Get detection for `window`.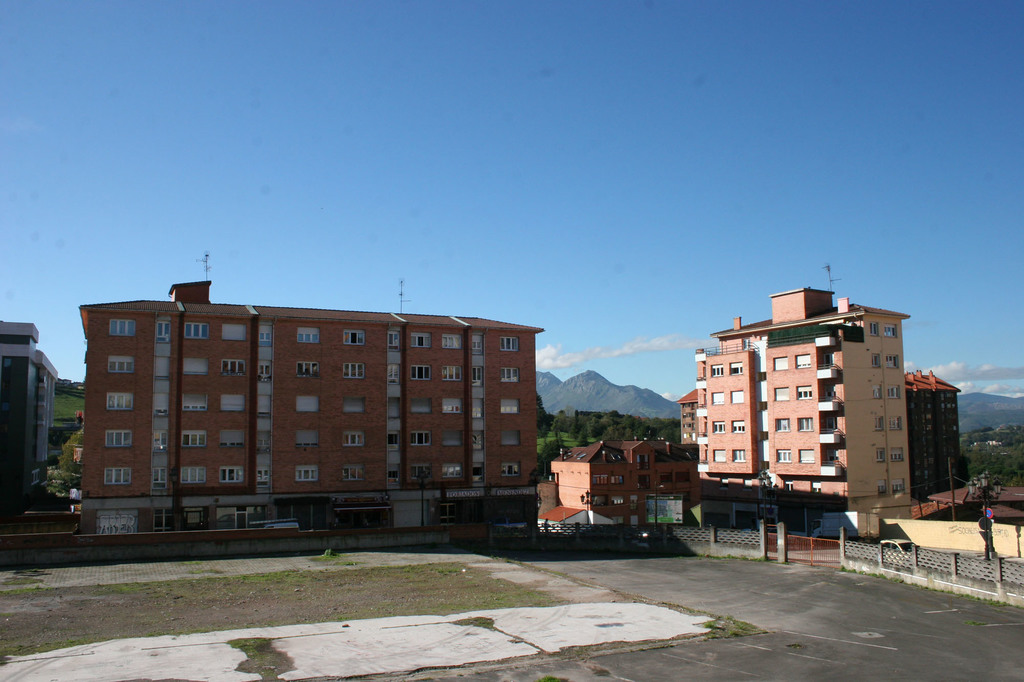
Detection: <bbox>385, 433, 401, 448</bbox>.
